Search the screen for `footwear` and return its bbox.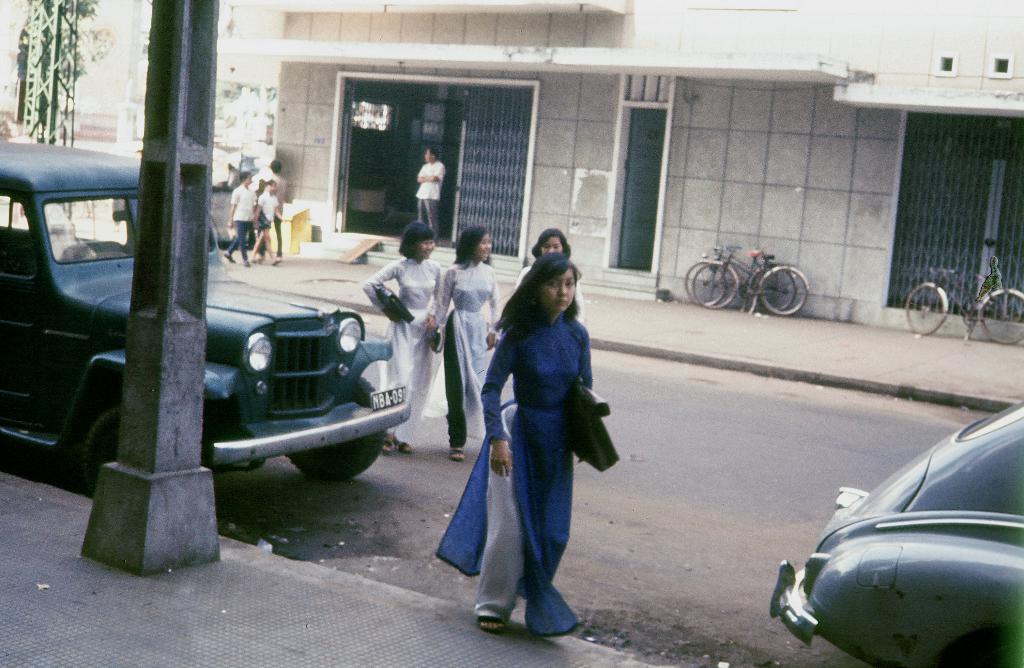
Found: {"left": 383, "top": 435, "right": 396, "bottom": 456}.
